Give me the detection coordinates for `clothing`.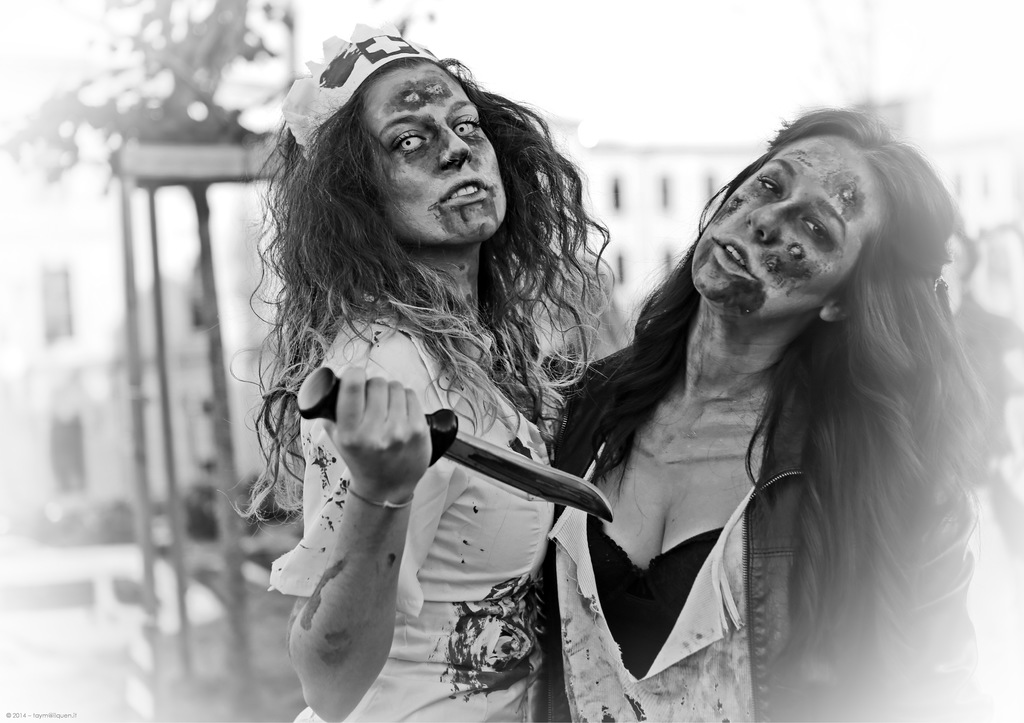
(225, 196, 617, 698).
